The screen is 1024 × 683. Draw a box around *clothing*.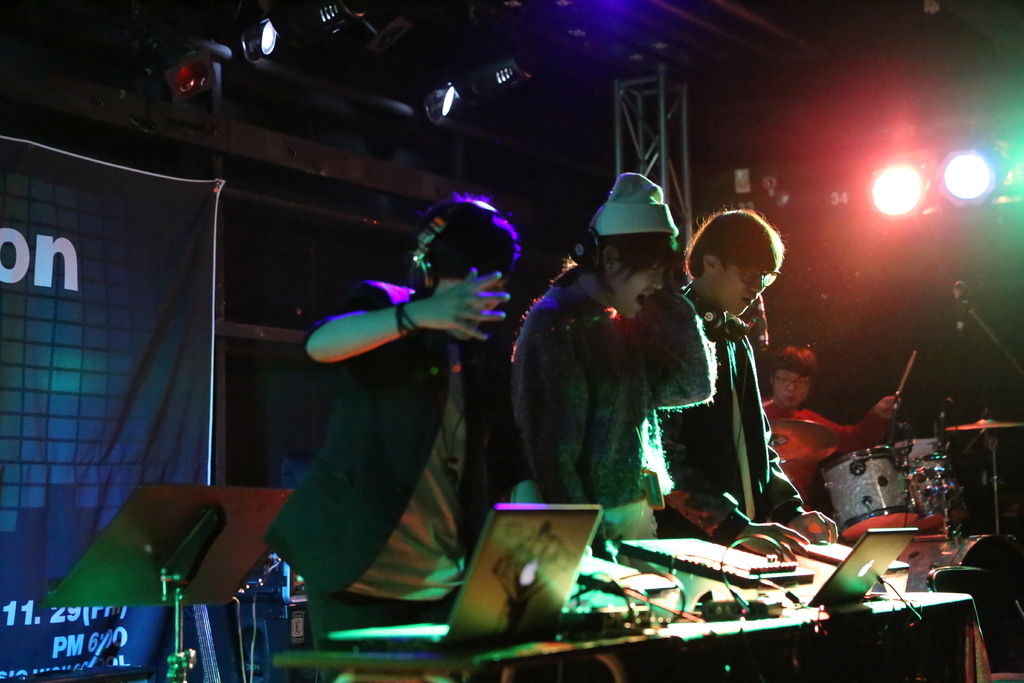
box=[315, 280, 512, 594].
